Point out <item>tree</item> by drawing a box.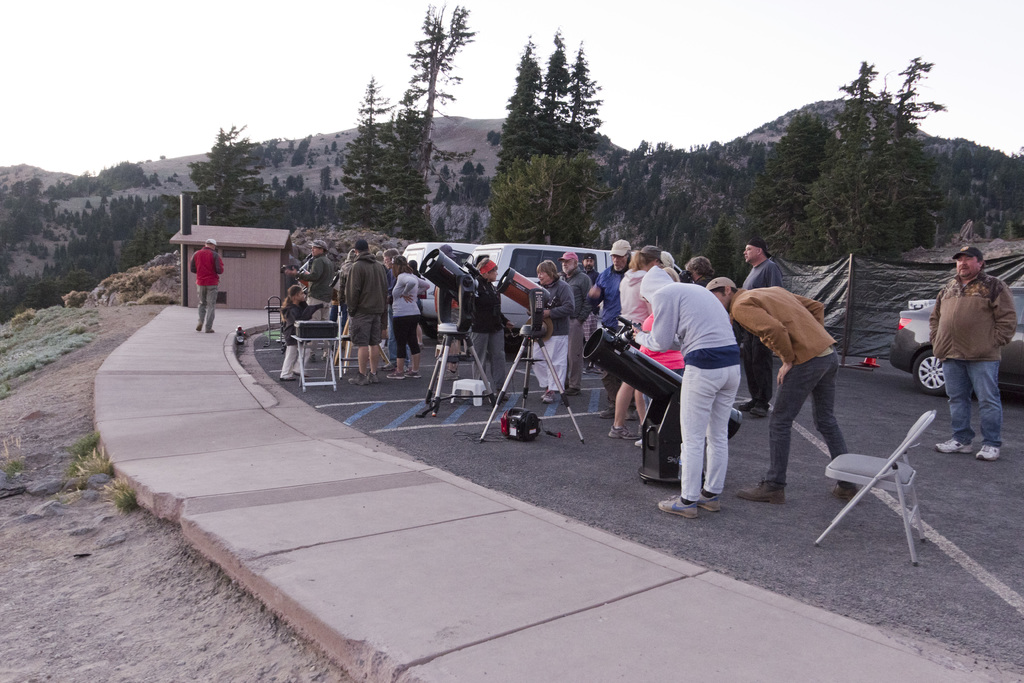
box=[186, 119, 266, 205].
